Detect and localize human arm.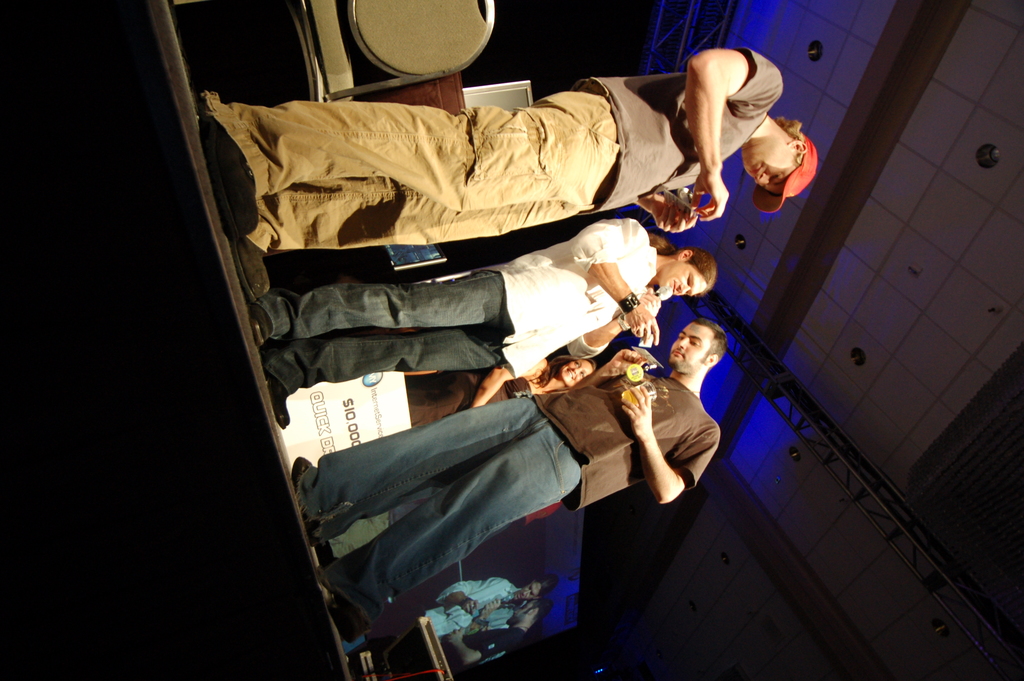
Localized at [x1=631, y1=188, x2=703, y2=229].
